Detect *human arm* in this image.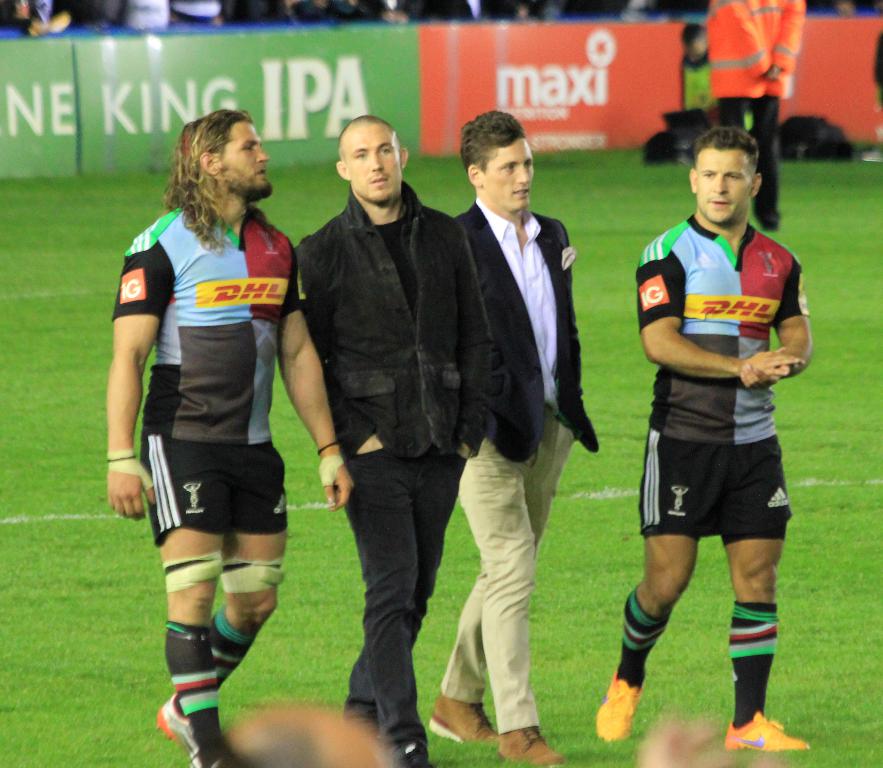
Detection: crop(770, 0, 803, 76).
